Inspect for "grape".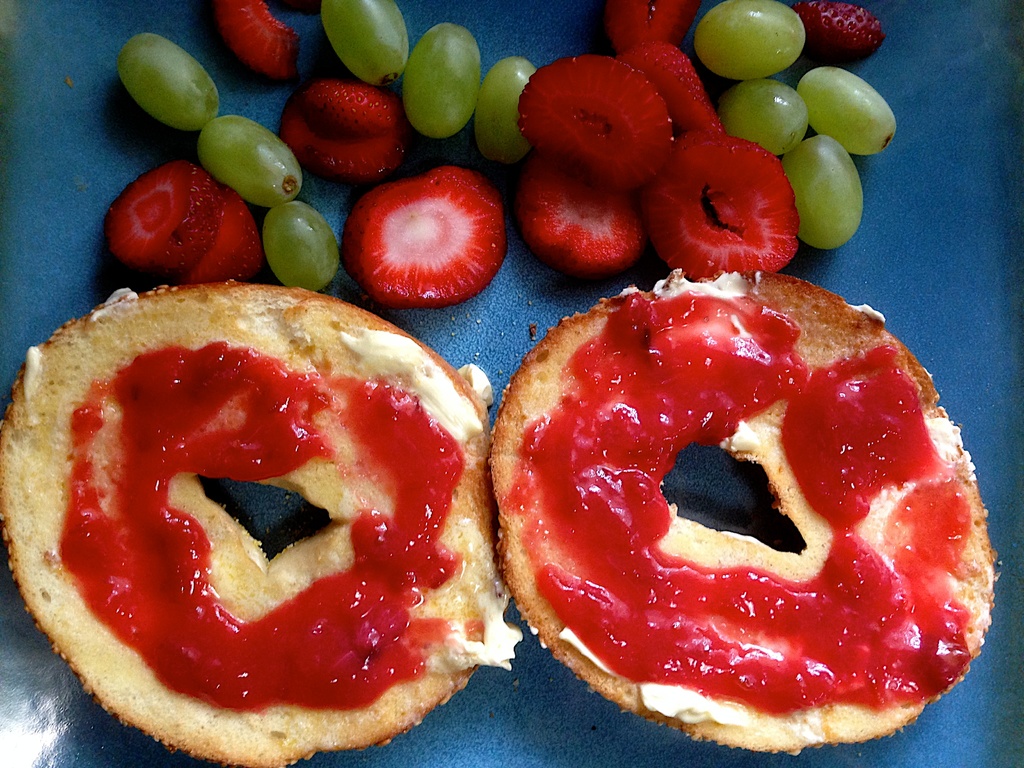
Inspection: box(402, 21, 485, 141).
